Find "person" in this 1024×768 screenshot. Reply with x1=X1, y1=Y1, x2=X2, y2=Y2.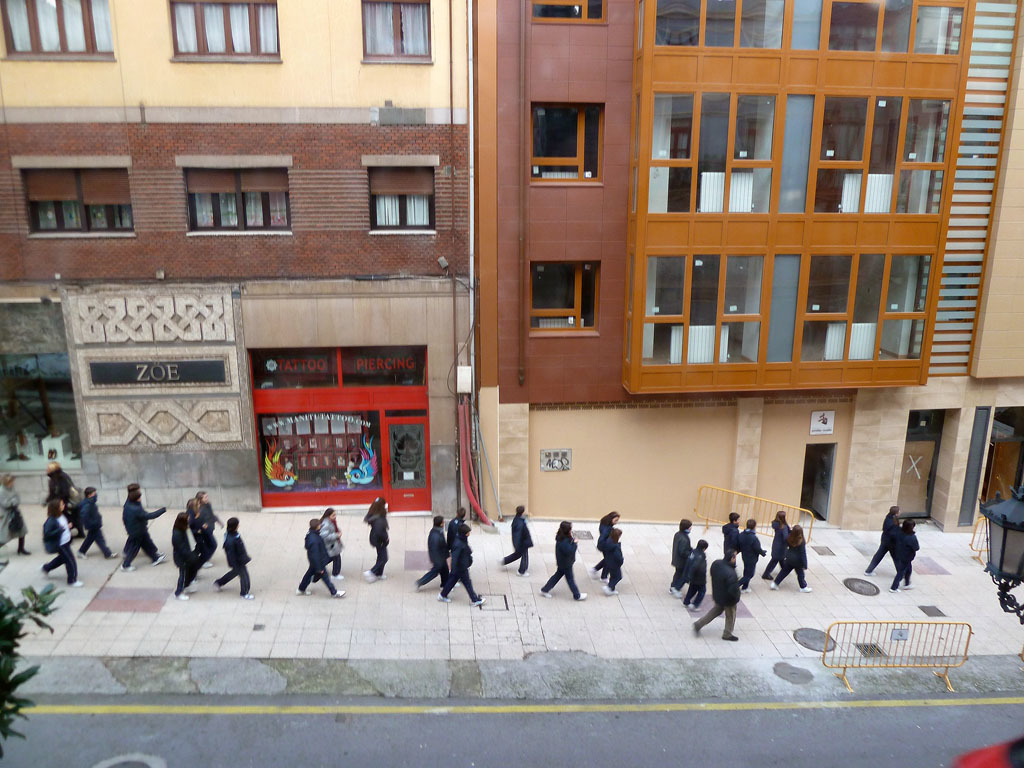
x1=720, y1=508, x2=738, y2=559.
